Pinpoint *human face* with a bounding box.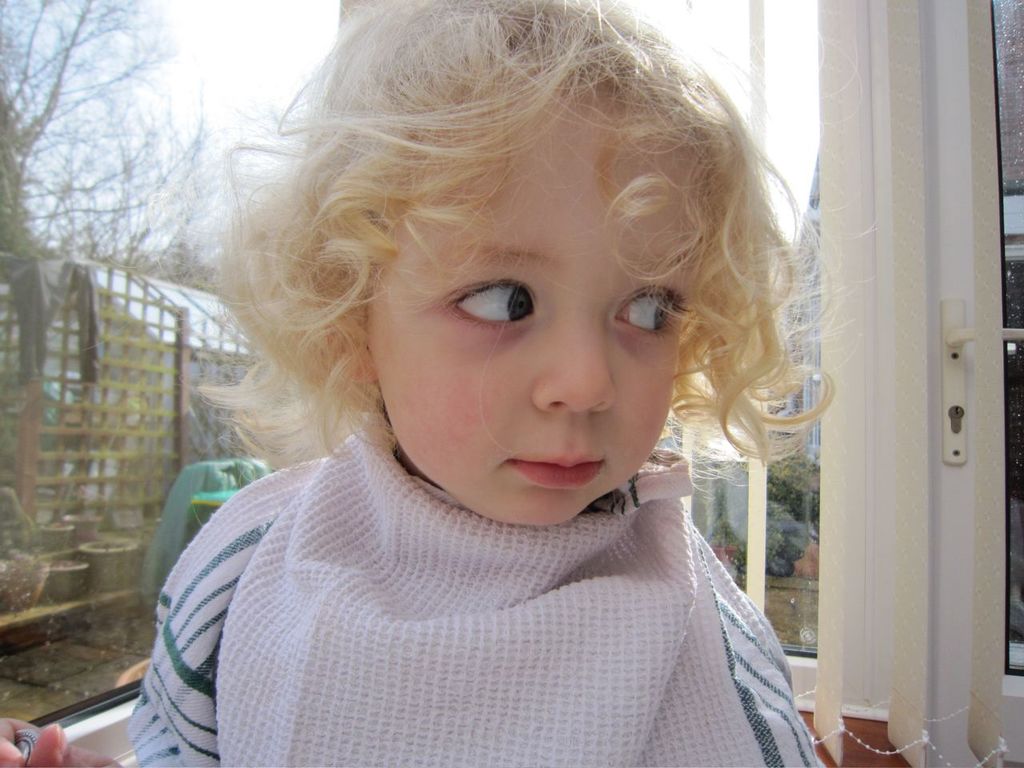
(368,90,706,524).
